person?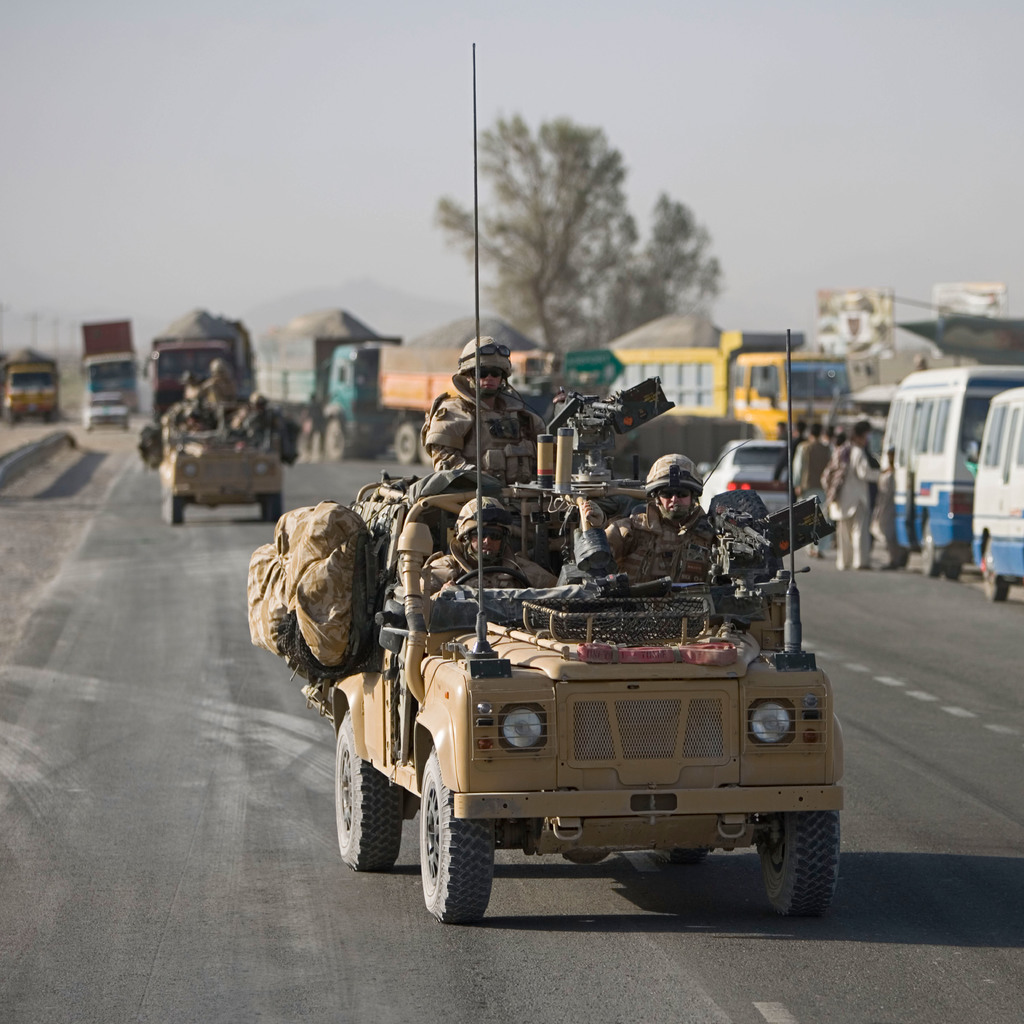
bbox=[600, 451, 714, 586]
